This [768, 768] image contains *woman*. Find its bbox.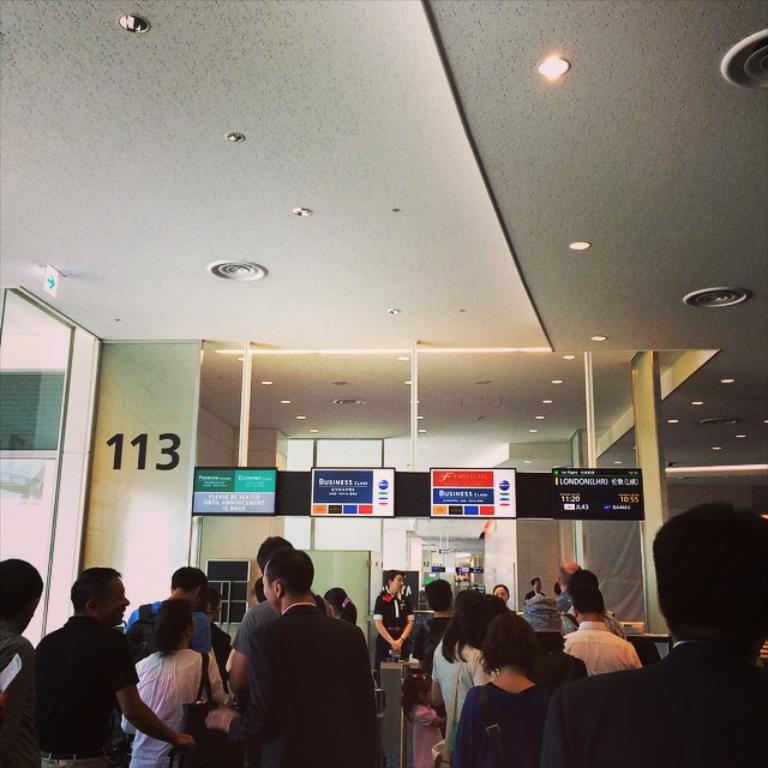
[319, 587, 362, 628].
